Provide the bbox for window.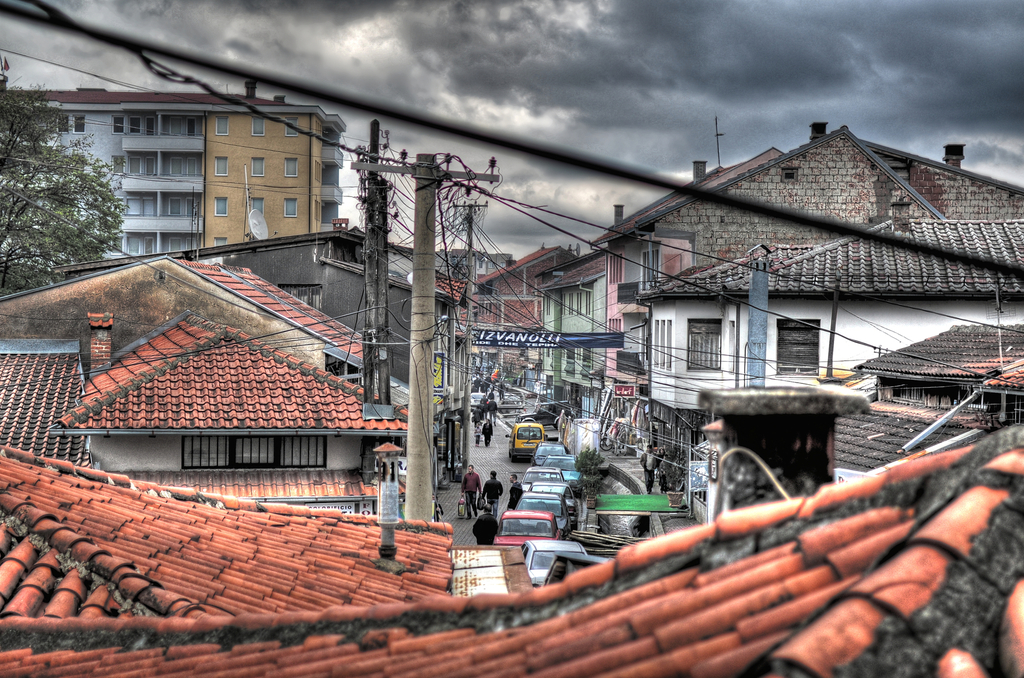
{"x1": 161, "y1": 152, "x2": 201, "y2": 175}.
